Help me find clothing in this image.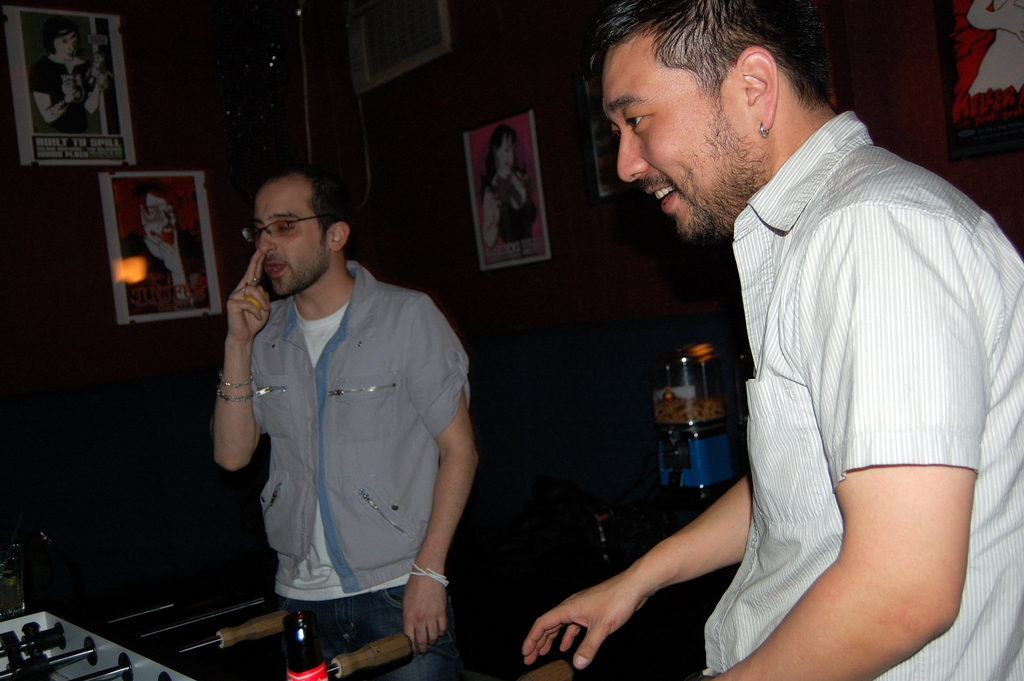
Found it: <region>120, 225, 211, 320</region>.
